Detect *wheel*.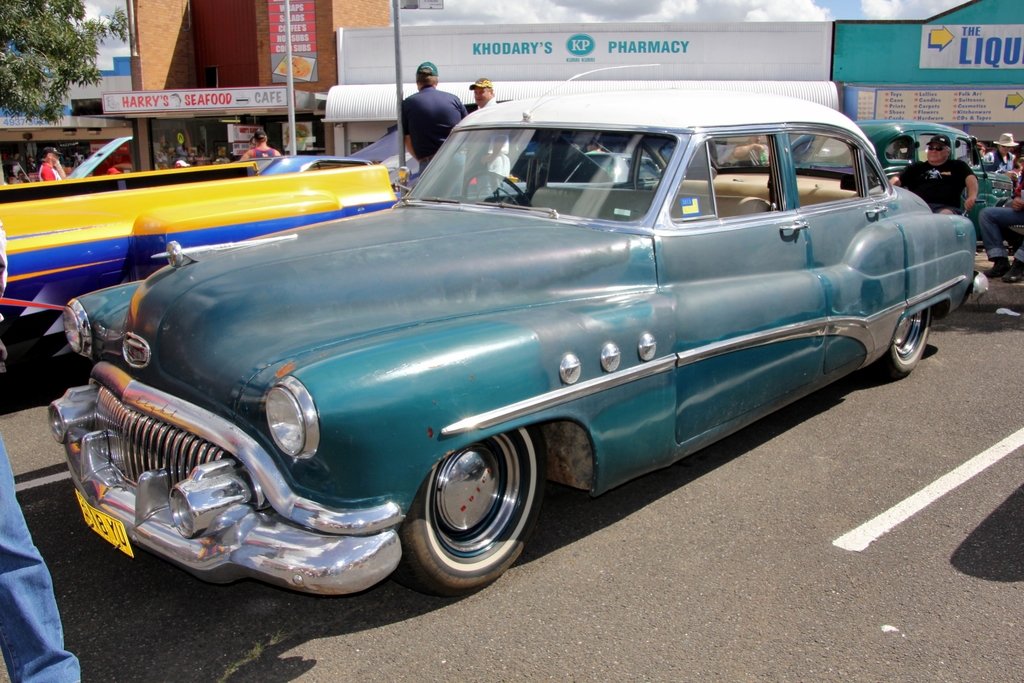
Detected at rect(456, 172, 531, 213).
